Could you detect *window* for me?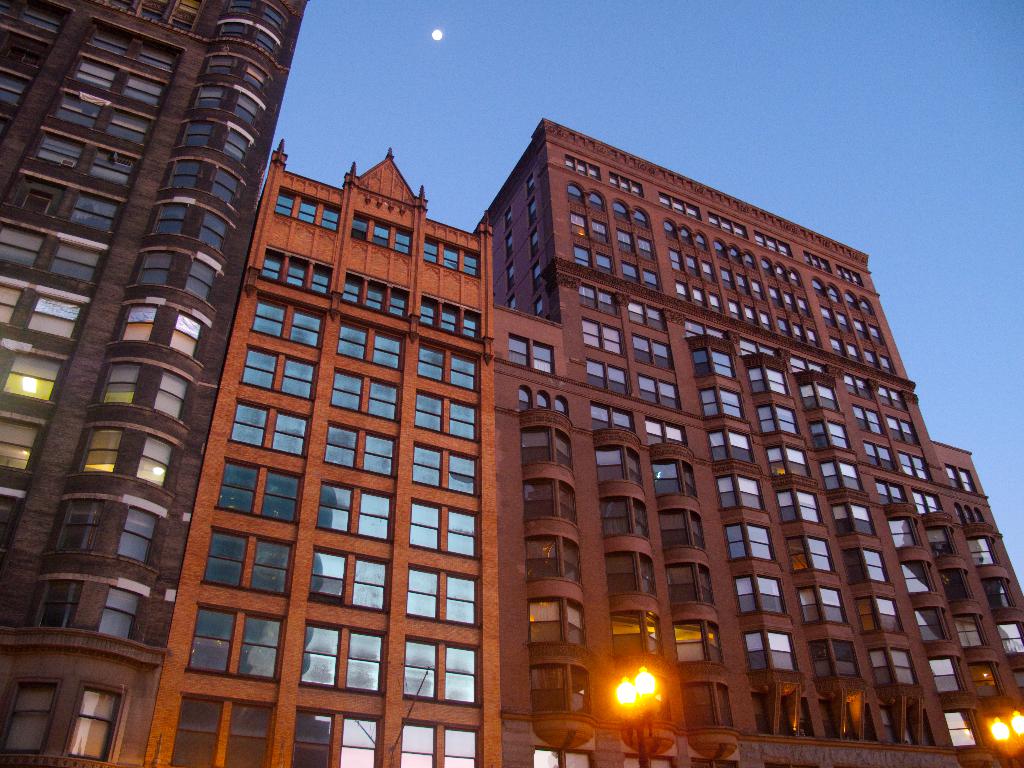
Detection result: x1=892, y1=450, x2=935, y2=479.
